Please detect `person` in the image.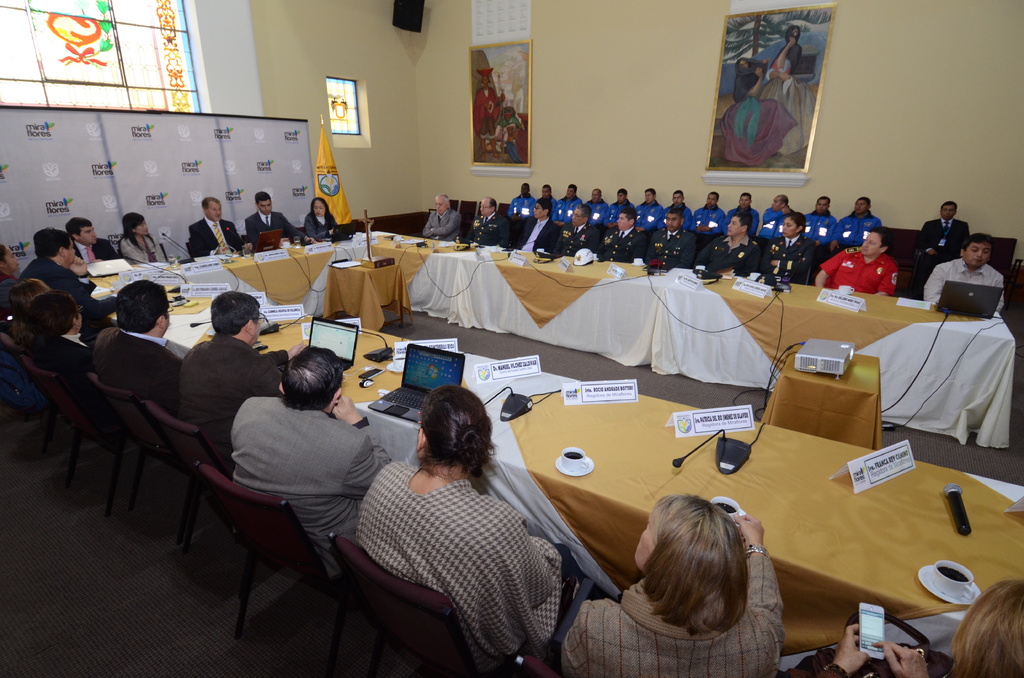
[833,208,910,309].
